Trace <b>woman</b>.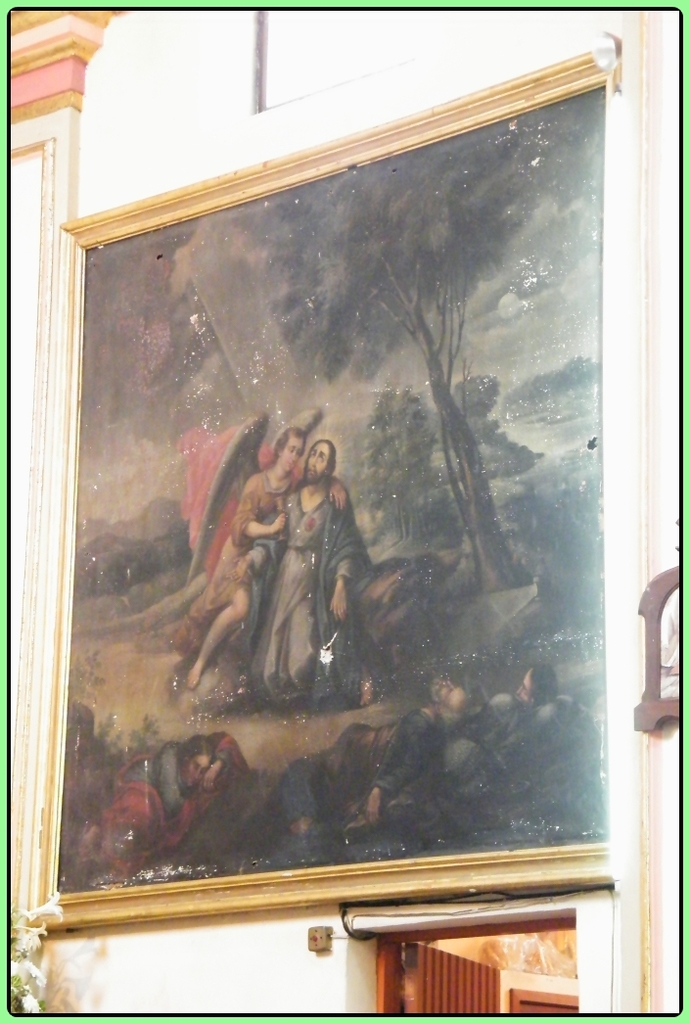
Traced to bbox=(58, 729, 253, 894).
